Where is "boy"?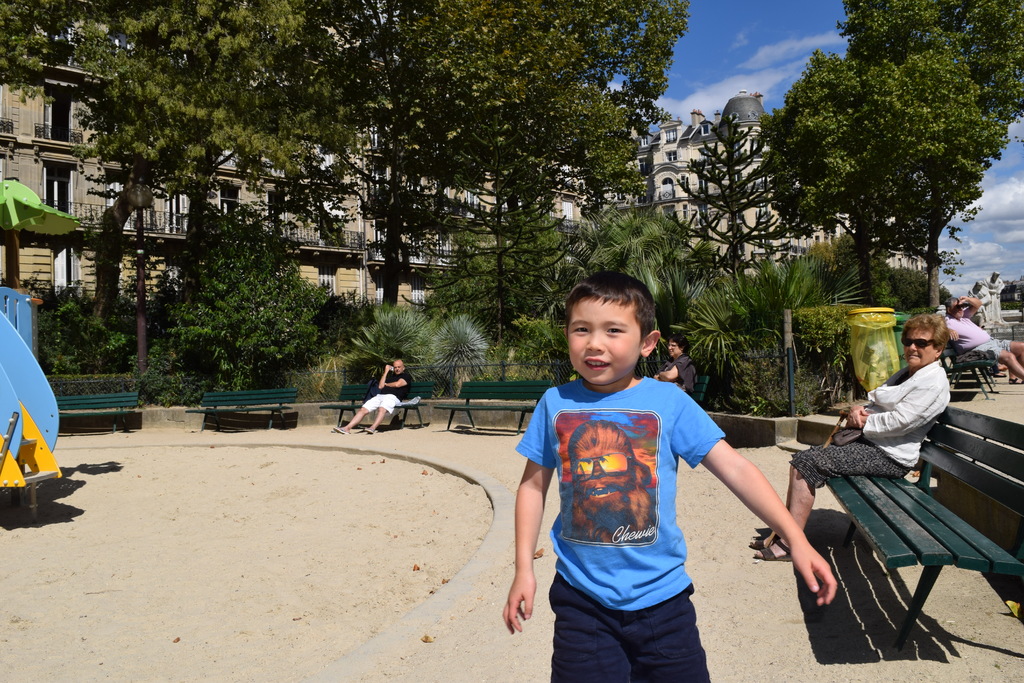
{"x1": 513, "y1": 281, "x2": 765, "y2": 668}.
